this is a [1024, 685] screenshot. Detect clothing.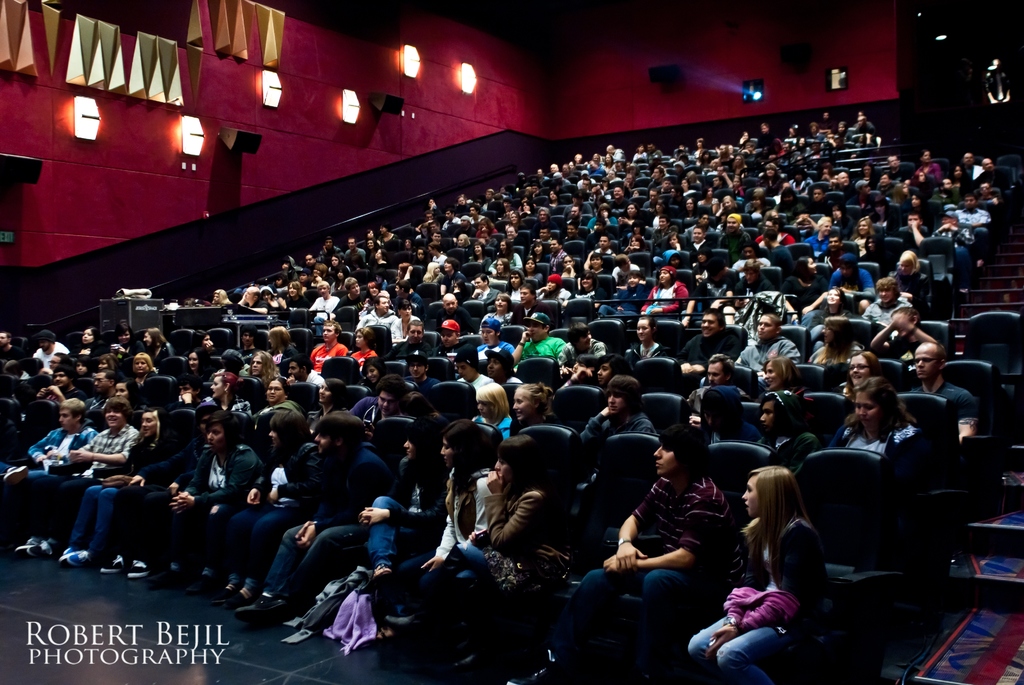
<region>693, 521, 852, 684</region>.
